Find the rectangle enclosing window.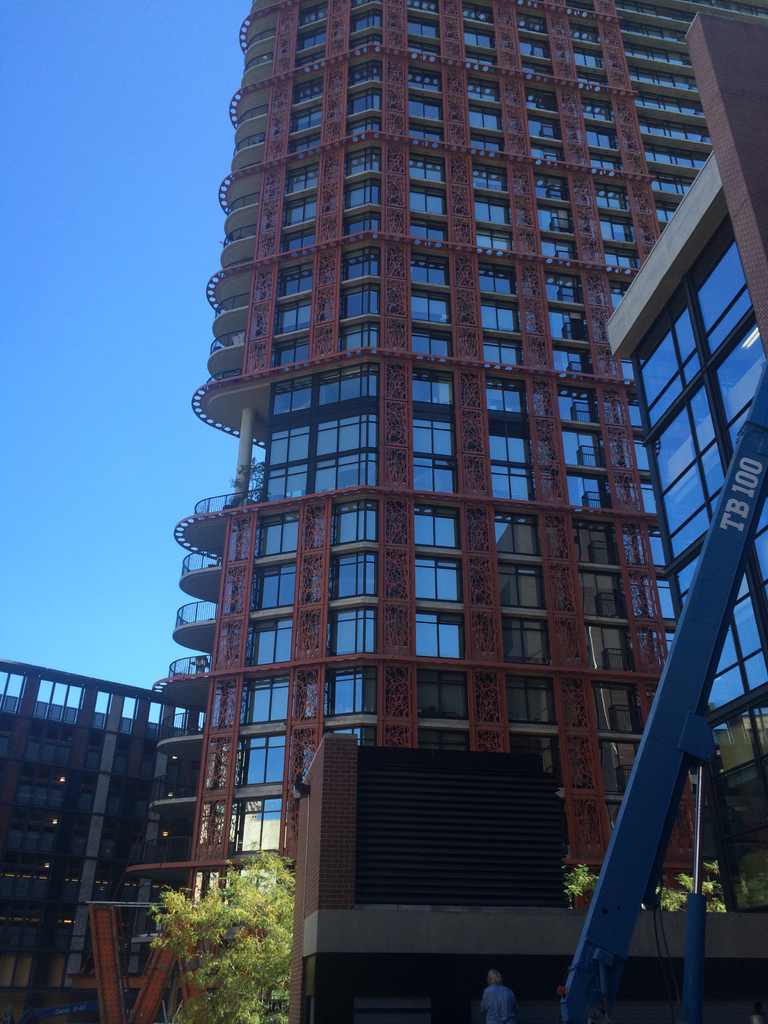
<bbox>621, 15, 686, 45</bbox>.
